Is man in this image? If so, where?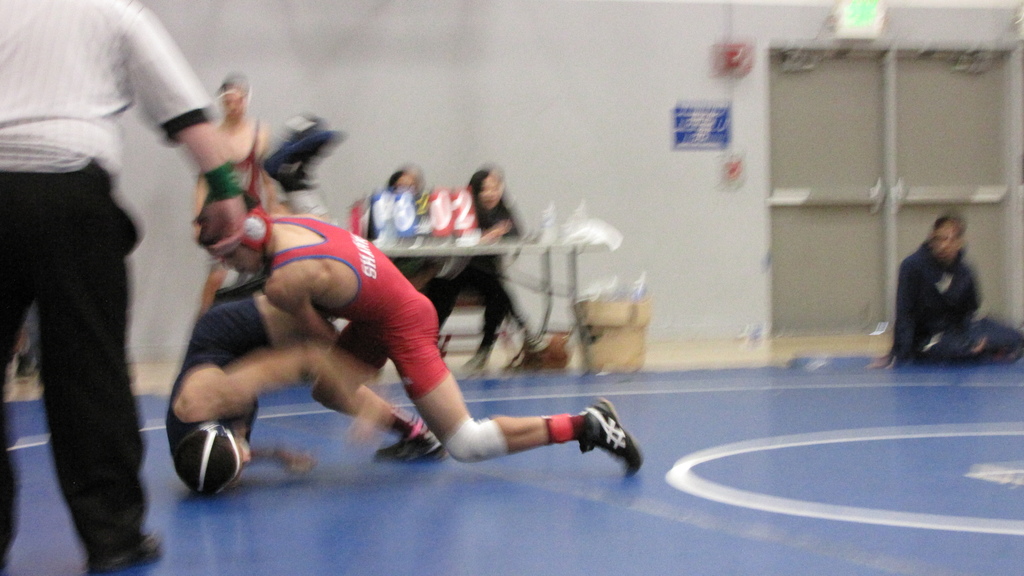
Yes, at x1=884 y1=214 x2=1023 y2=365.
